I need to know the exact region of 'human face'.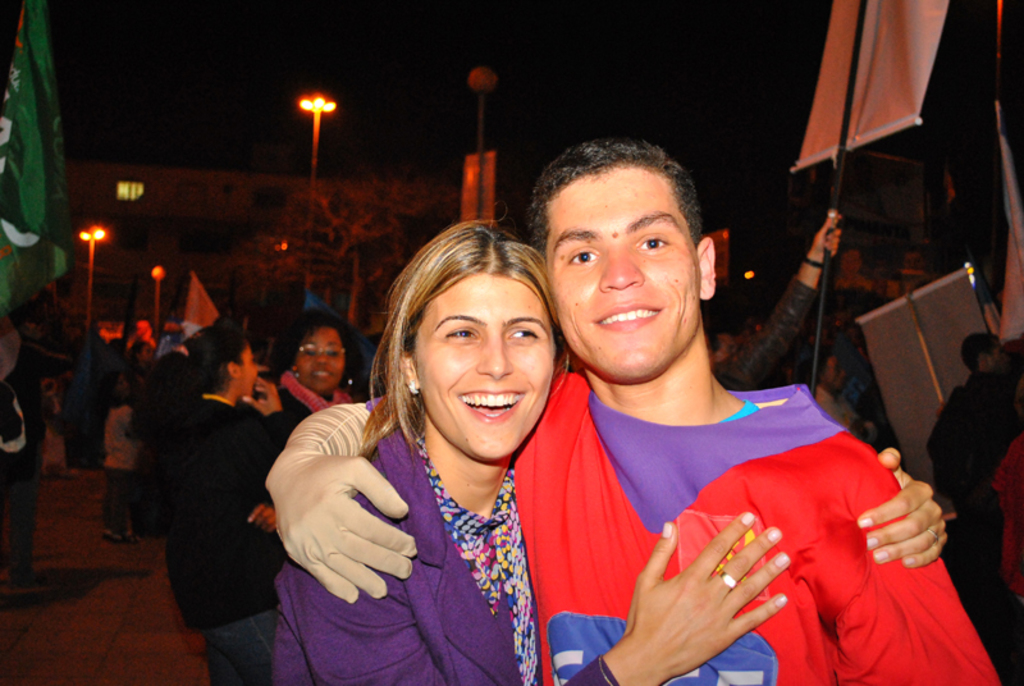
Region: pyautogui.locateOnScreen(239, 347, 257, 390).
